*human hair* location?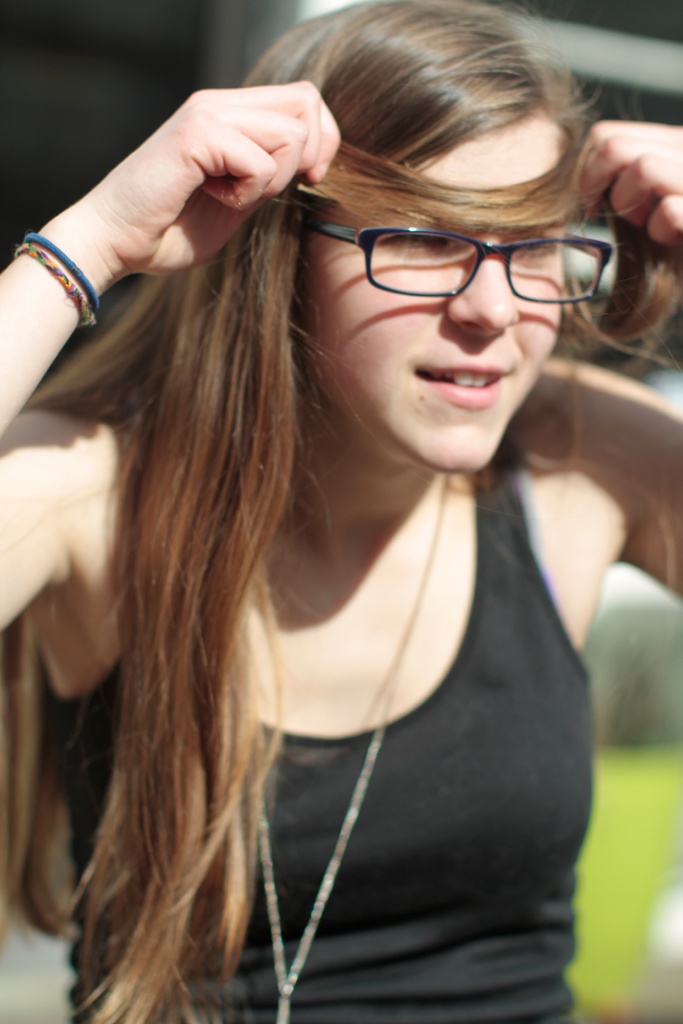
BBox(0, 6, 682, 1023)
